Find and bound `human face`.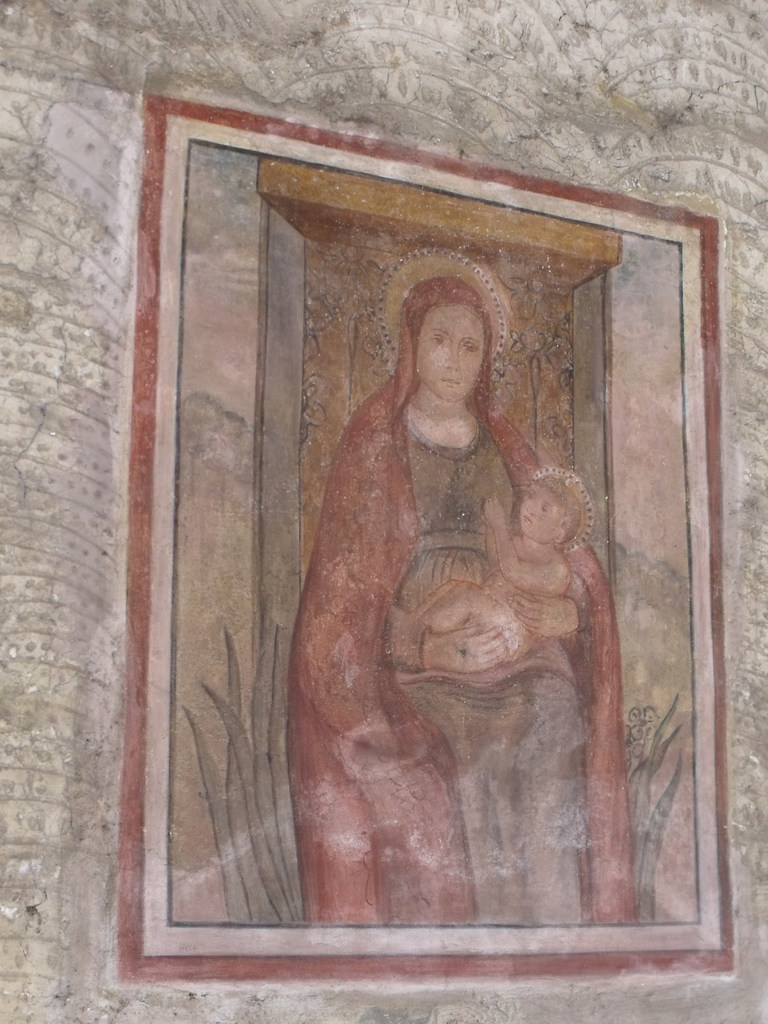
Bound: left=413, top=298, right=482, bottom=407.
